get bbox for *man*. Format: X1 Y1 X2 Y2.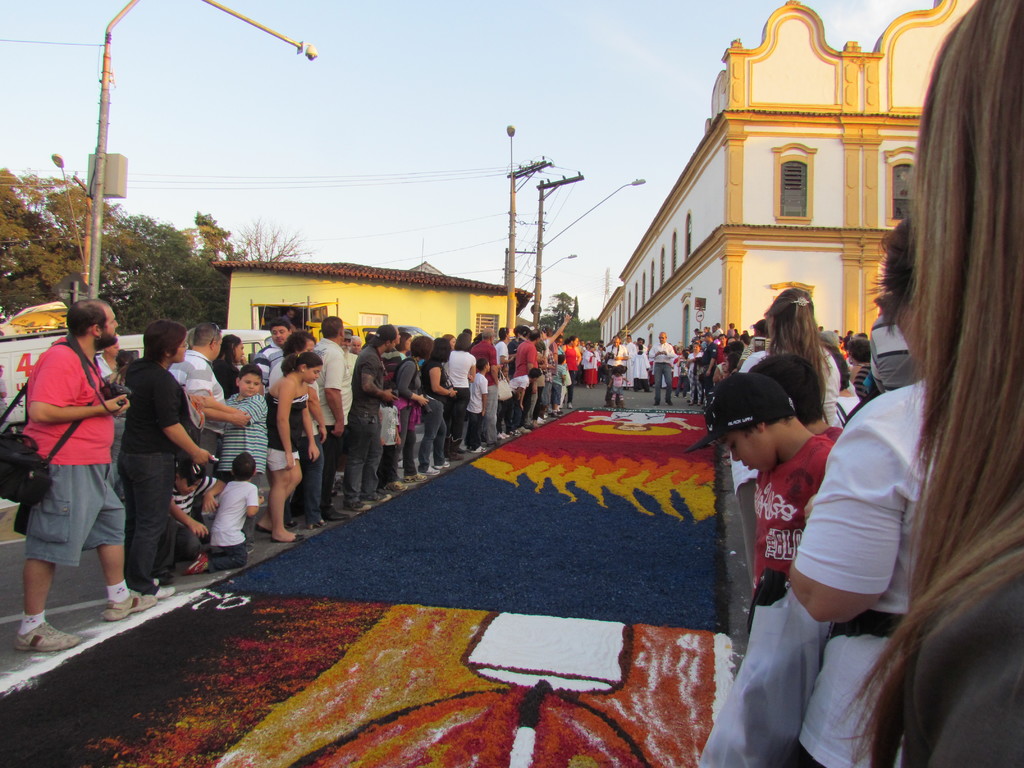
646 330 676 410.
